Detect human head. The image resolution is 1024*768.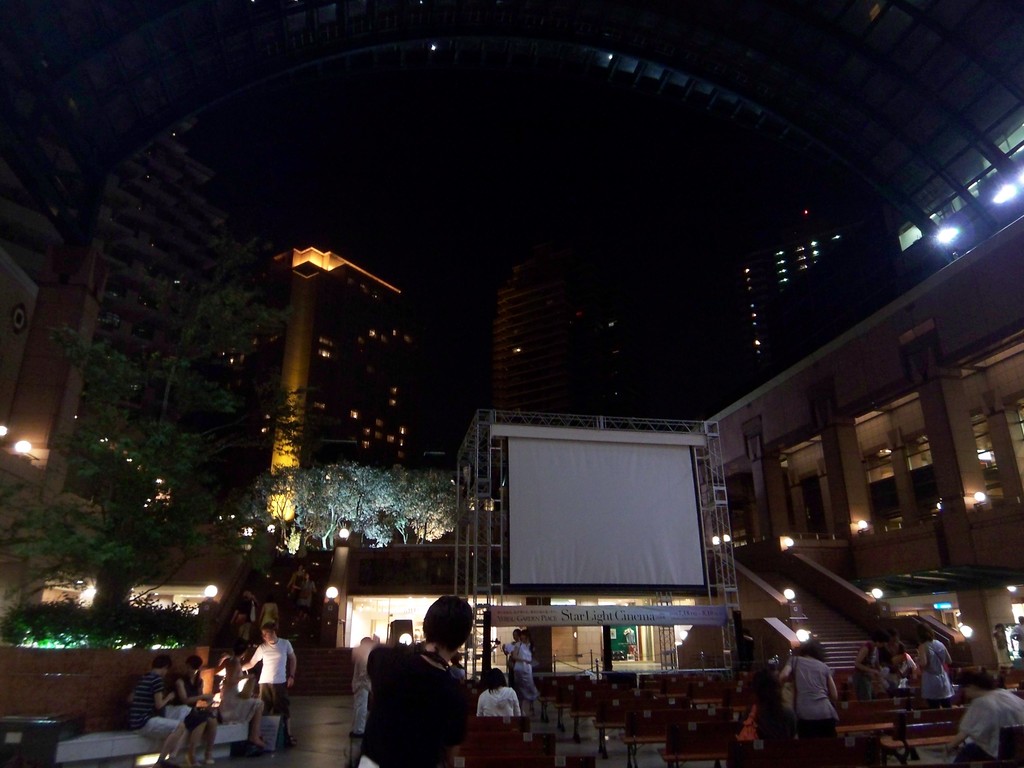
locate(188, 653, 204, 678).
